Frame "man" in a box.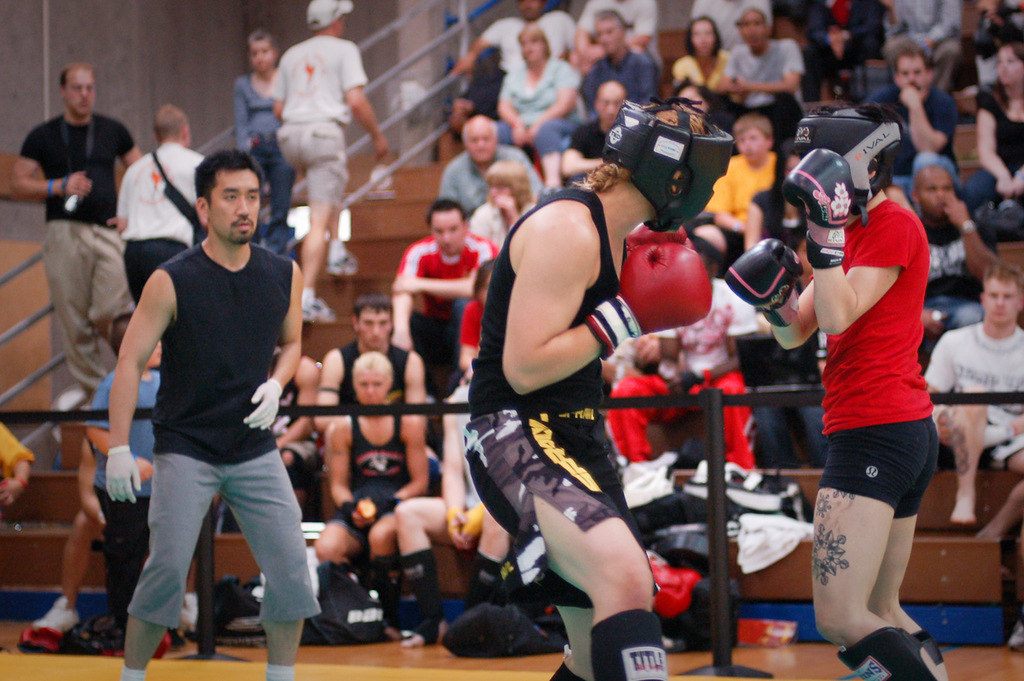
rect(710, 111, 842, 272).
